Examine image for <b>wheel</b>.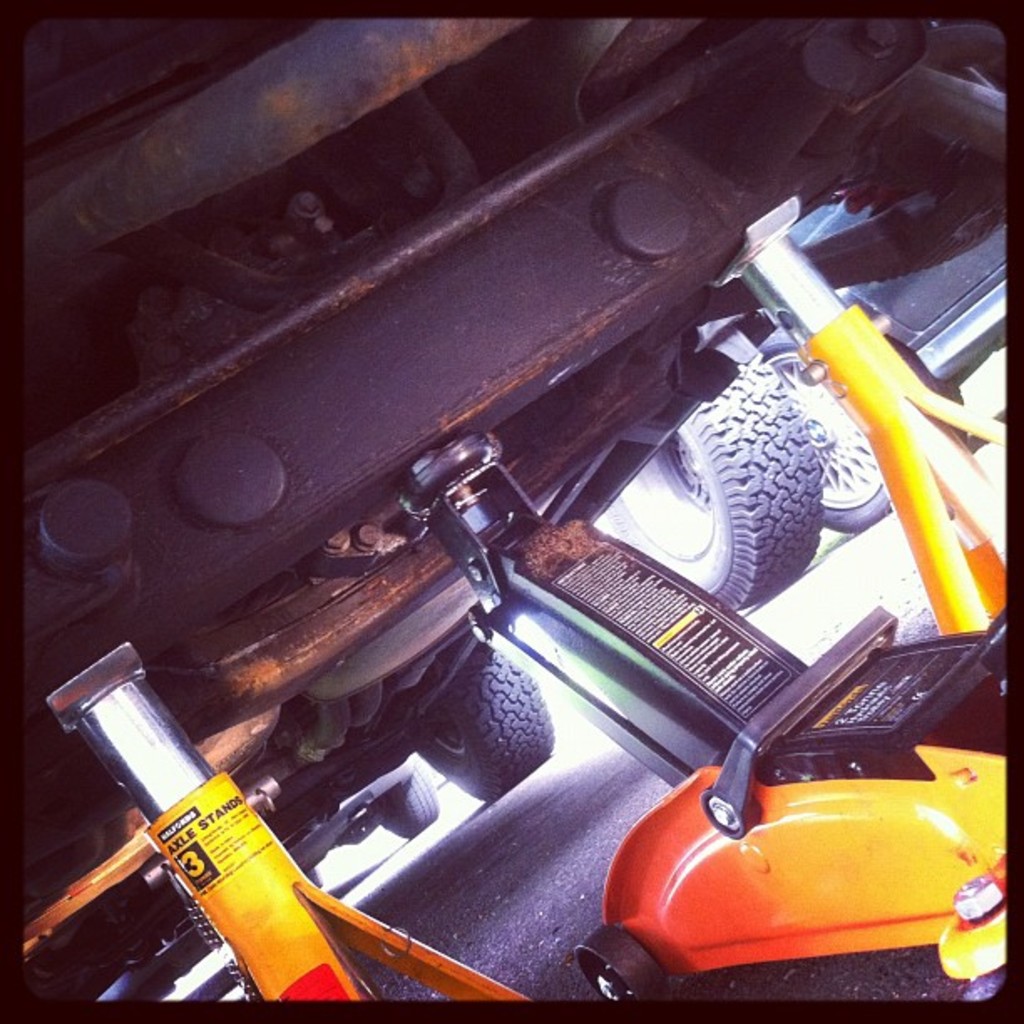
Examination result: {"left": 758, "top": 330, "right": 890, "bottom": 534}.
